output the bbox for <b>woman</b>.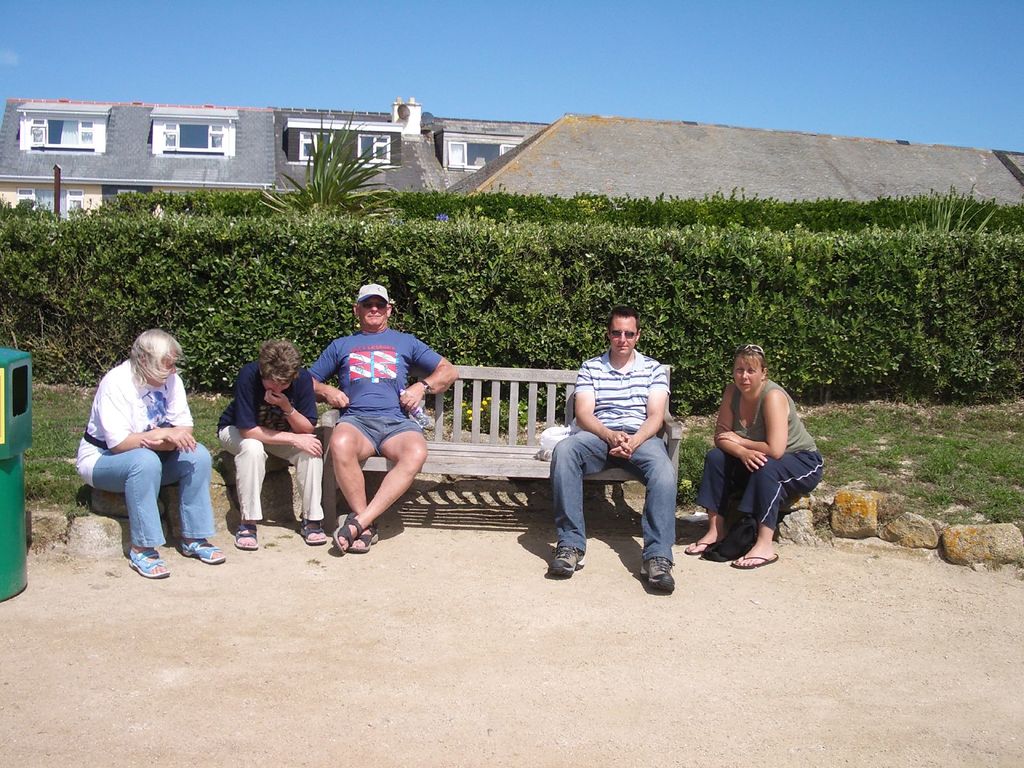
65:335:232:579.
